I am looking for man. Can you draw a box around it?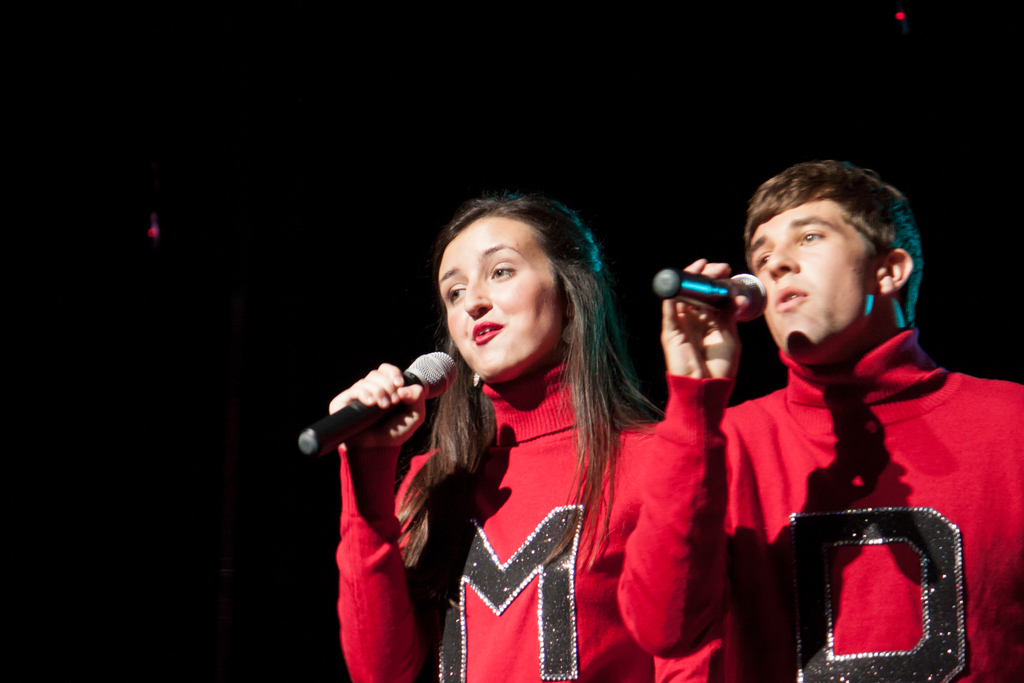
Sure, the bounding box is rect(602, 156, 1023, 682).
